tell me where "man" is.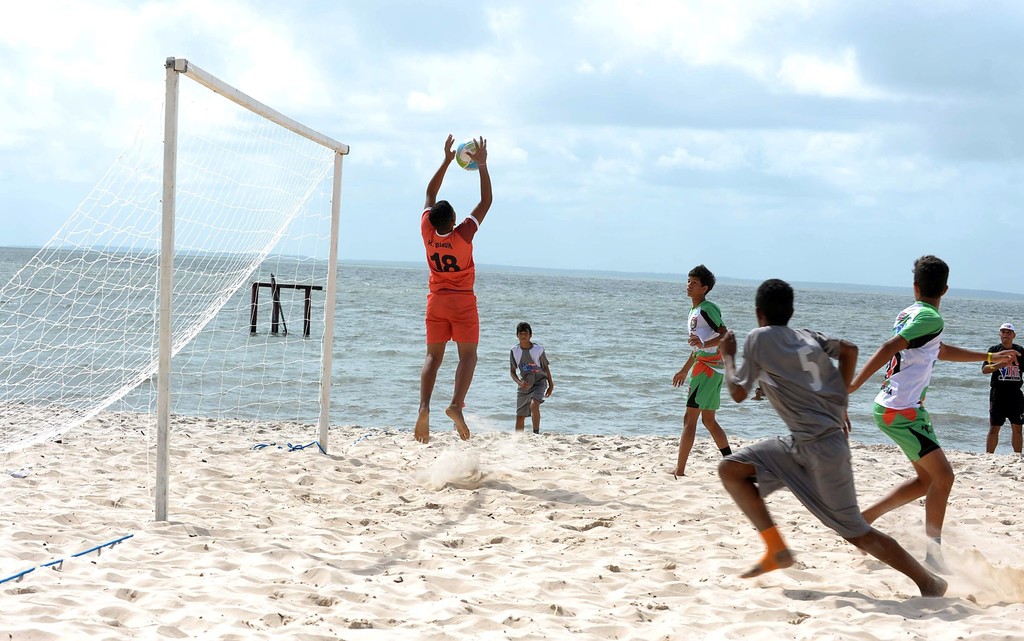
"man" is at Rect(726, 278, 929, 601).
